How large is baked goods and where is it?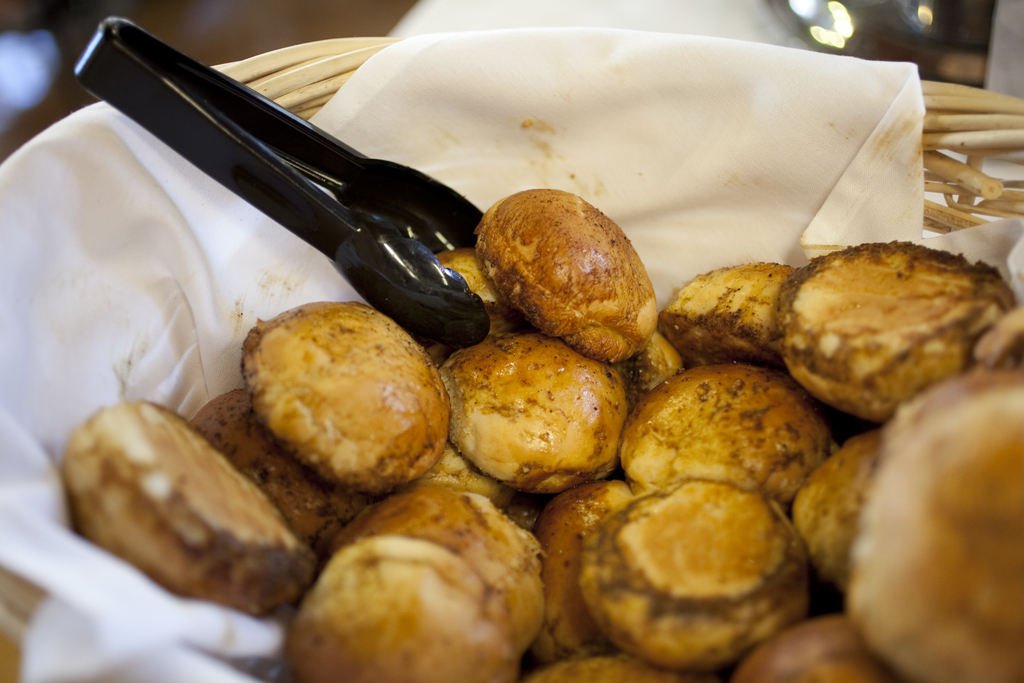
Bounding box: [x1=532, y1=481, x2=636, y2=658].
